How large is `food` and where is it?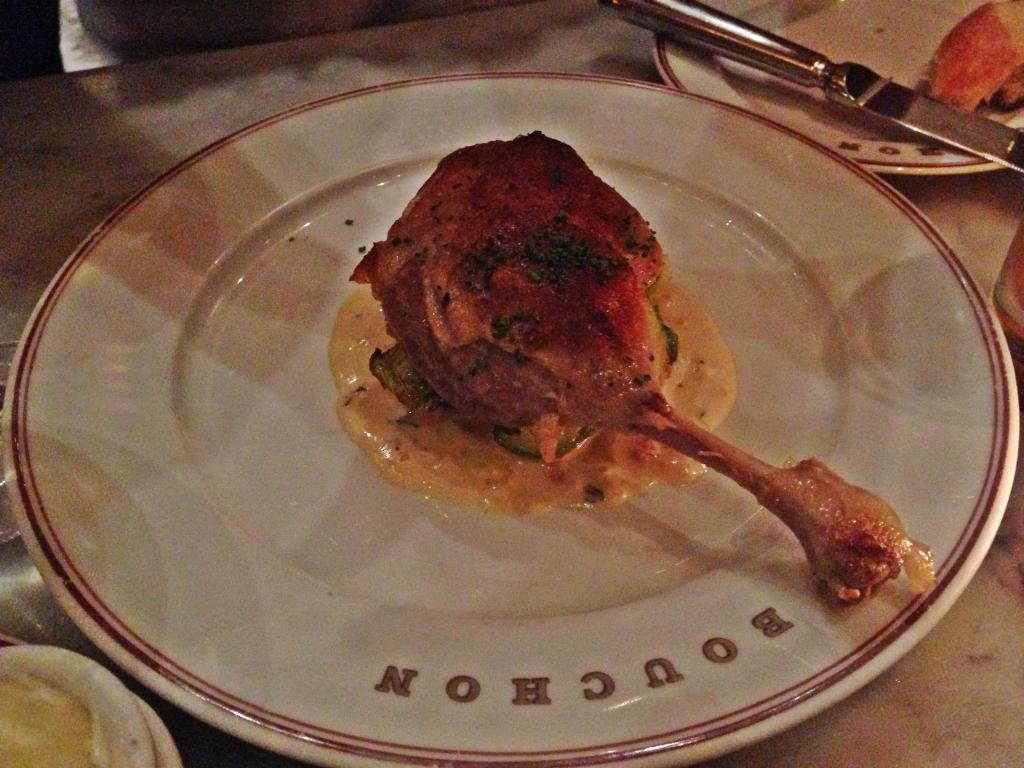
Bounding box: <box>319,129,941,622</box>.
